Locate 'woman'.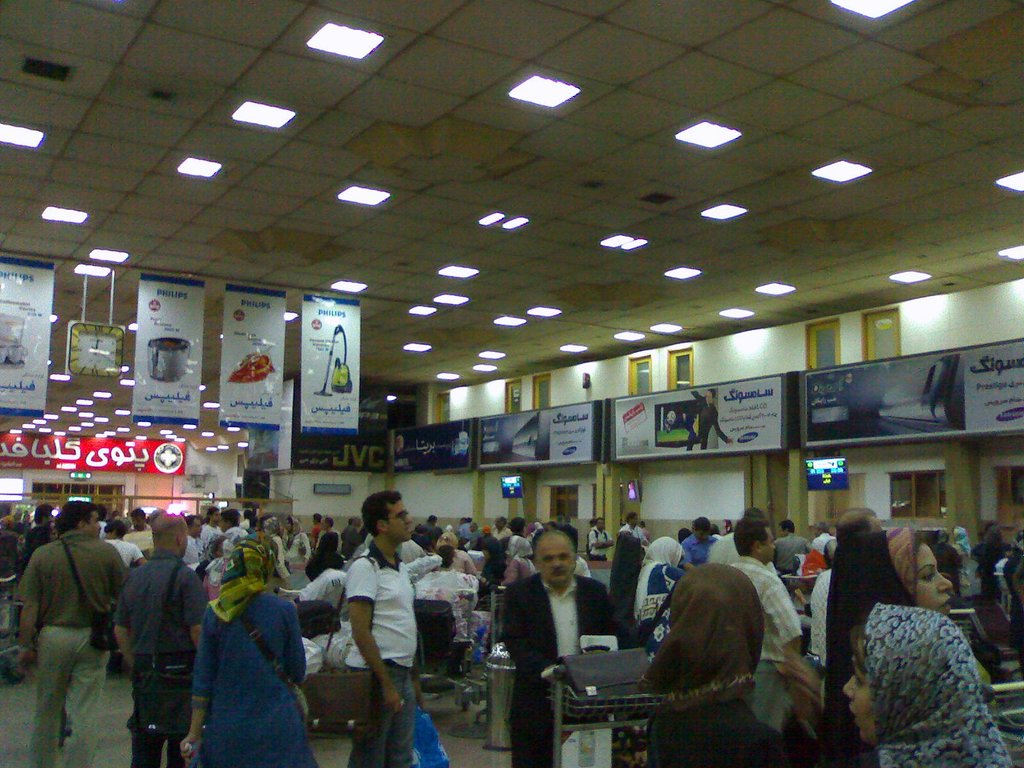
Bounding box: {"left": 19, "top": 522, "right": 61, "bottom": 567}.
